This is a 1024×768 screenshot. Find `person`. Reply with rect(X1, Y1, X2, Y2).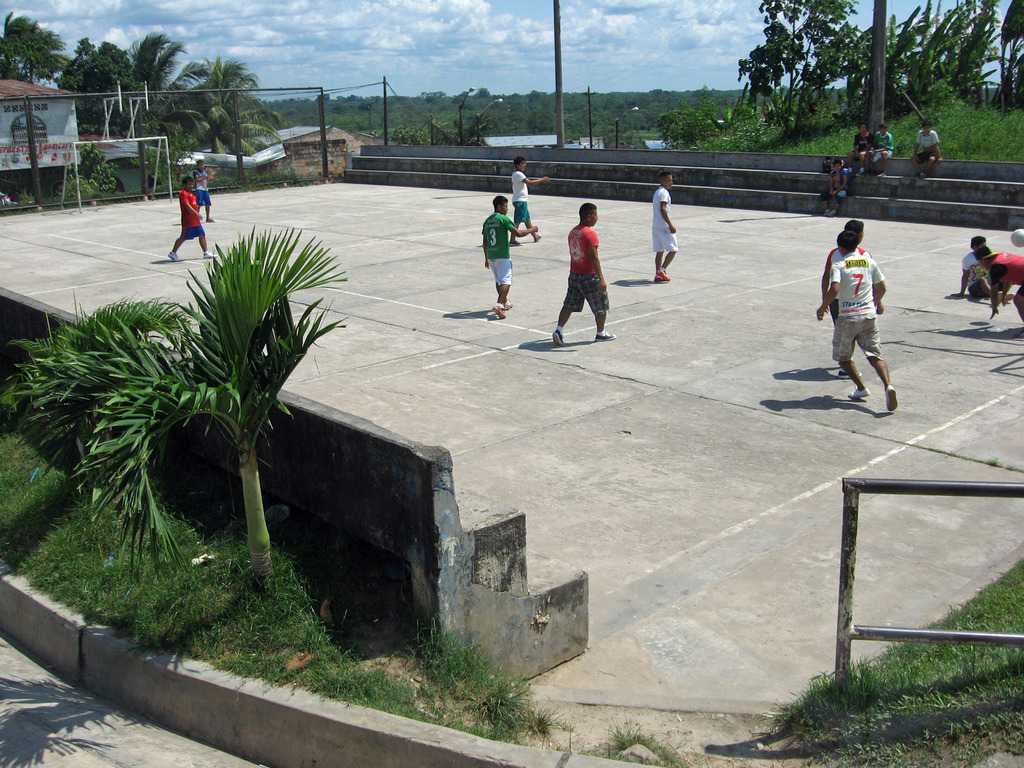
rect(824, 220, 868, 380).
